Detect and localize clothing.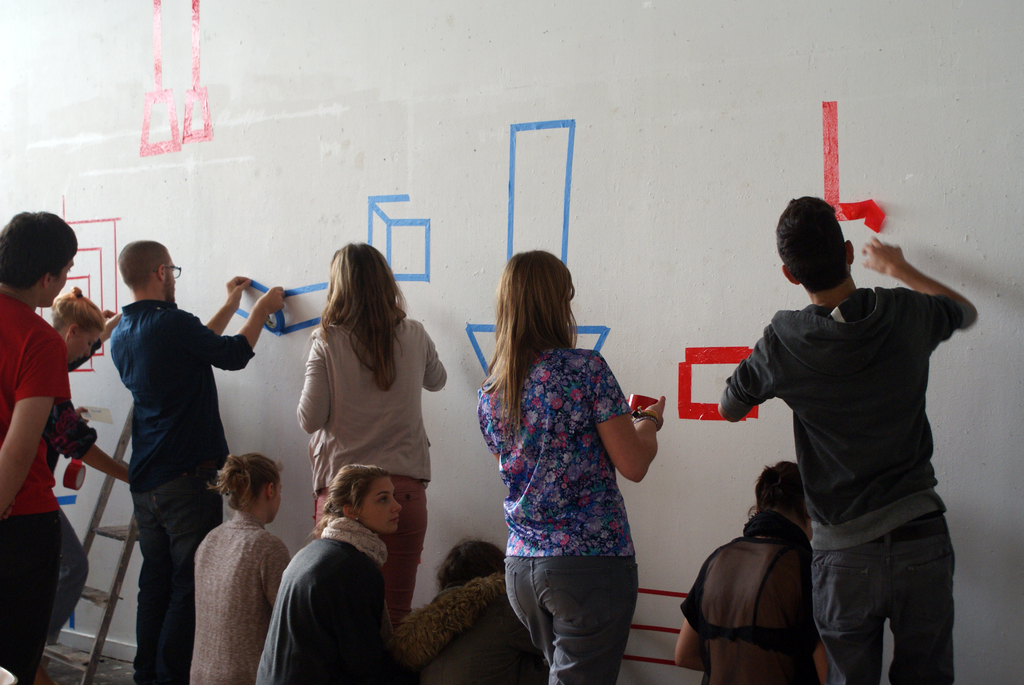
Localized at (681, 507, 844, 684).
